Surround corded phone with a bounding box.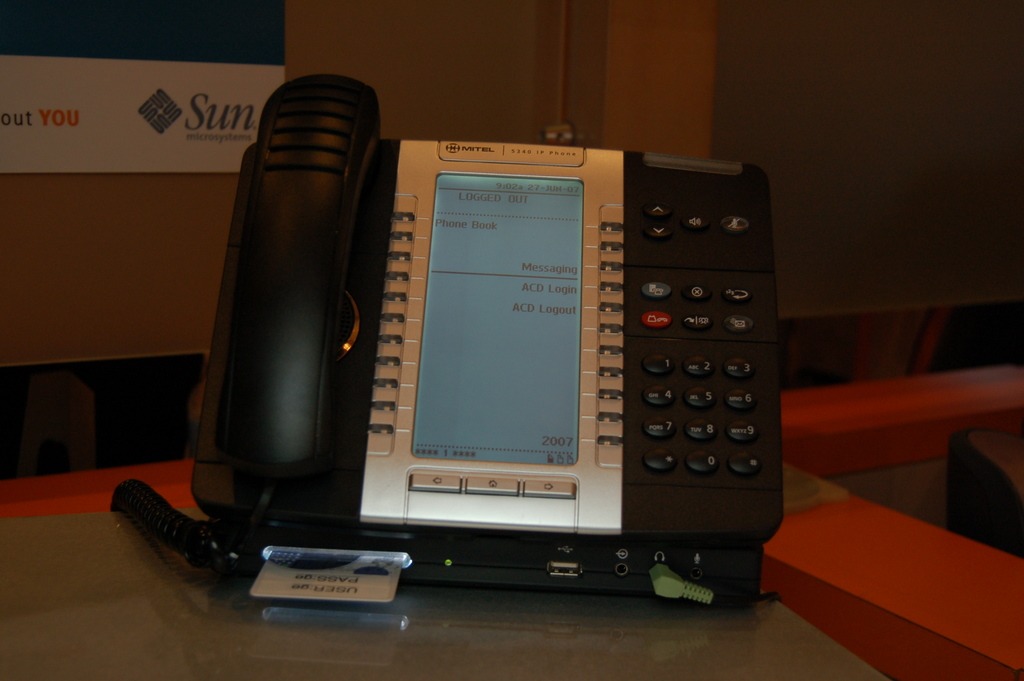
109, 72, 783, 614.
